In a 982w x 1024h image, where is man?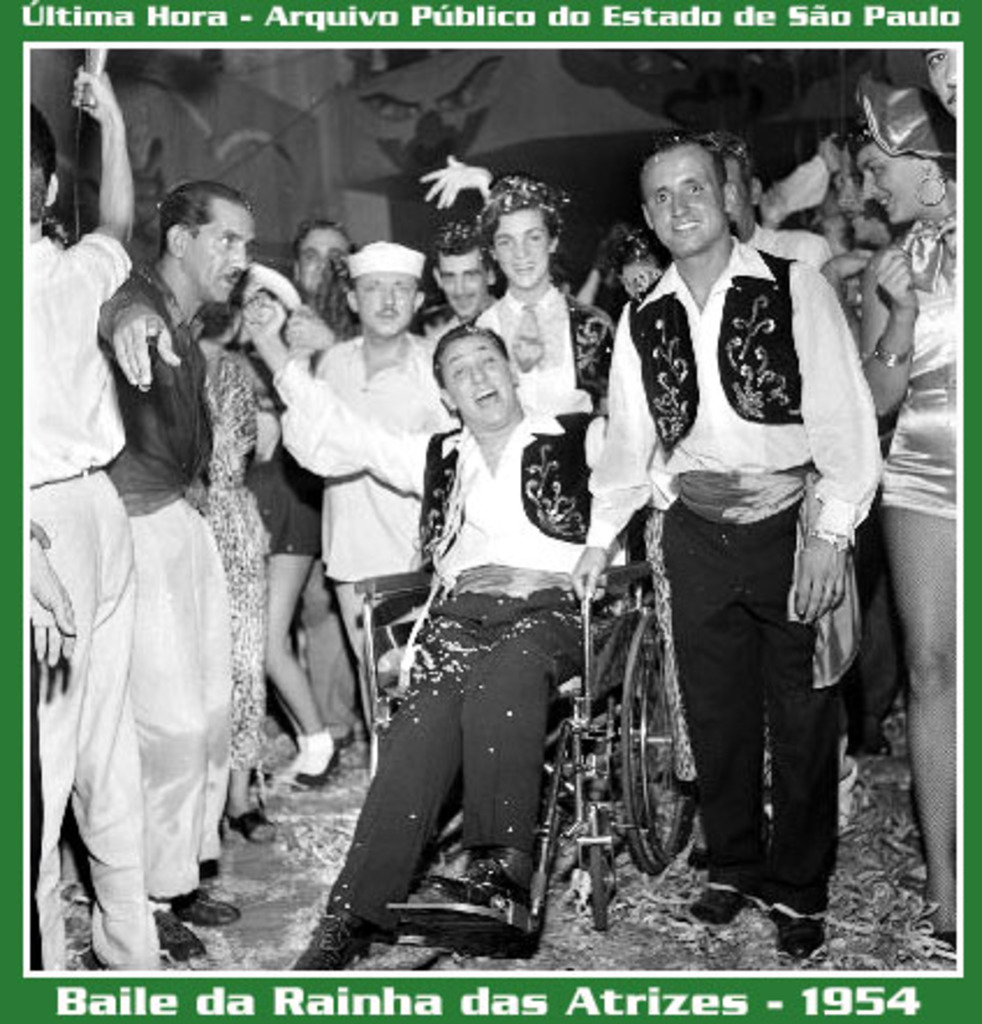
<region>90, 178, 257, 966</region>.
